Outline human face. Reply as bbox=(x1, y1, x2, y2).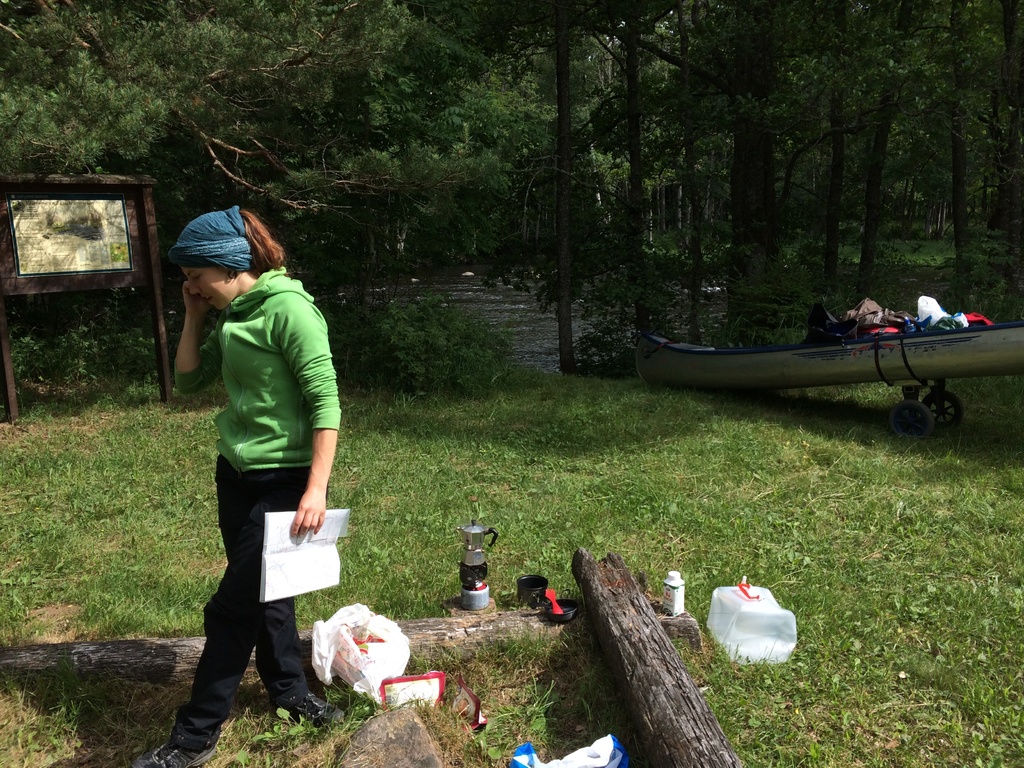
bbox=(180, 267, 237, 312).
